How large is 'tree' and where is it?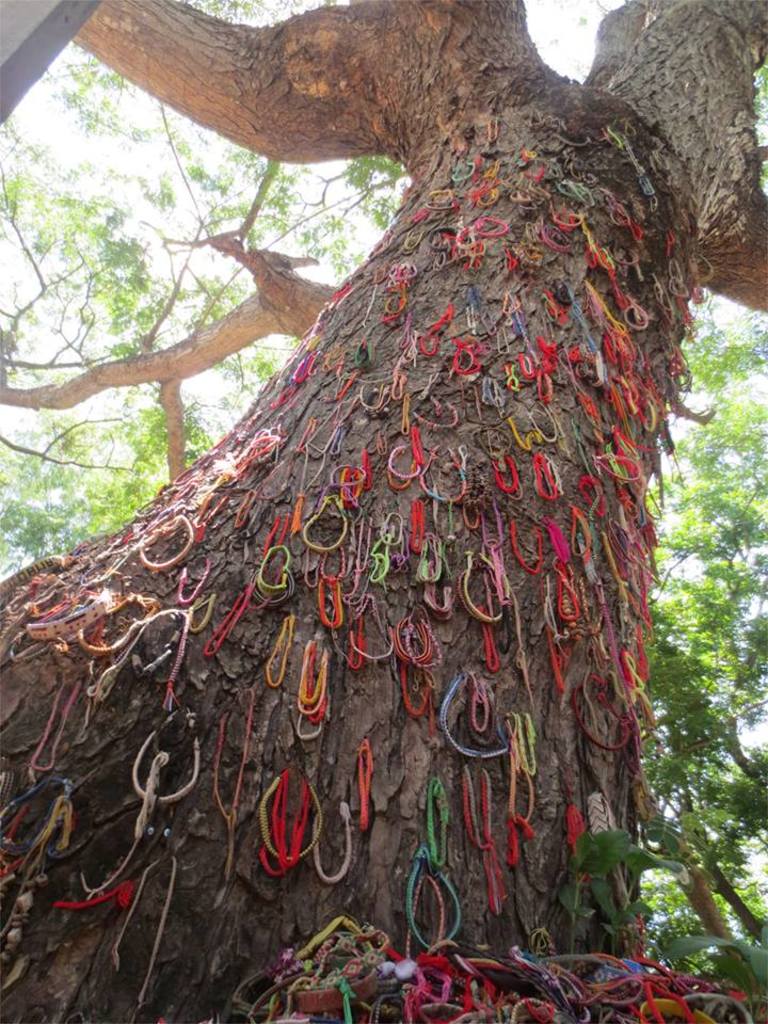
Bounding box: BBox(20, 4, 745, 902).
